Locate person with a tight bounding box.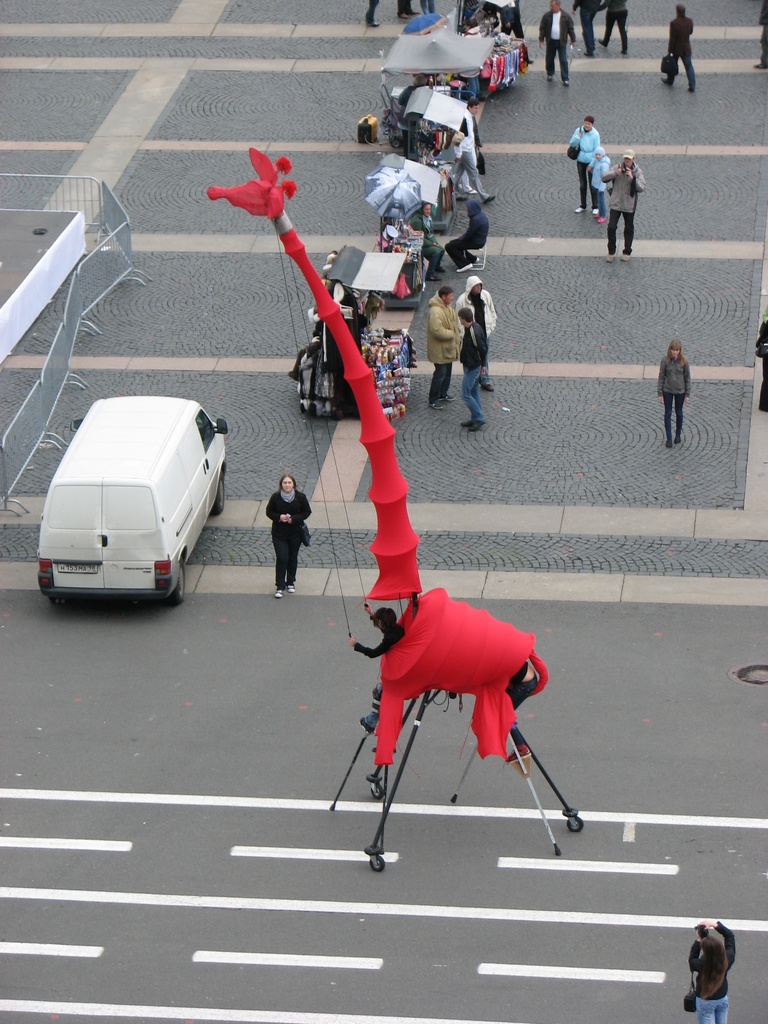
BBox(265, 472, 314, 601).
